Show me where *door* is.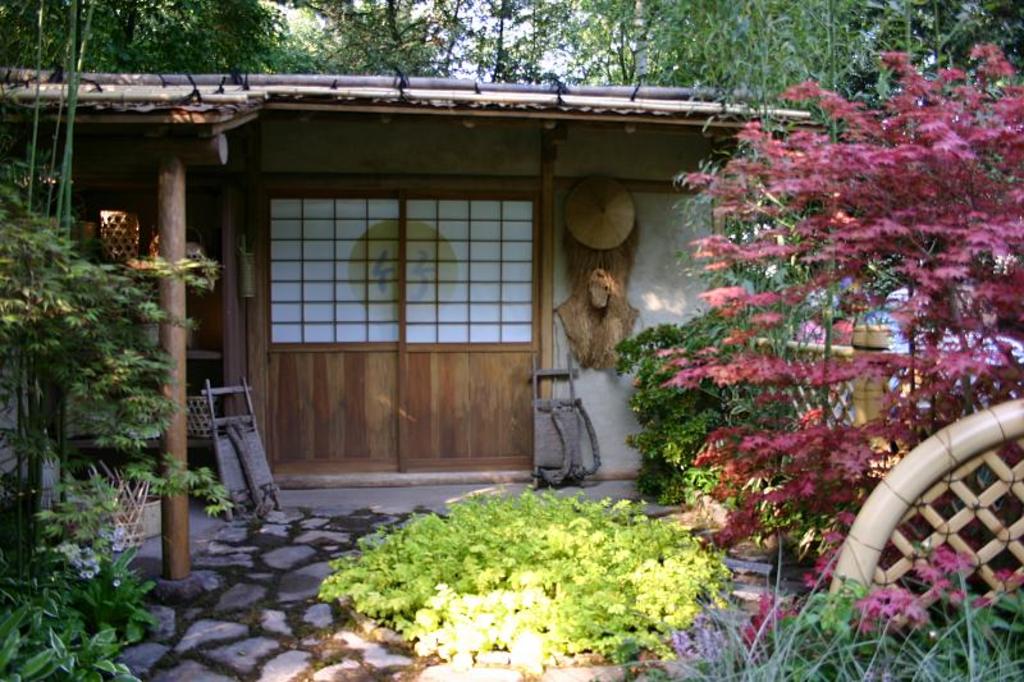
*door* is at x1=237, y1=163, x2=572, y2=490.
